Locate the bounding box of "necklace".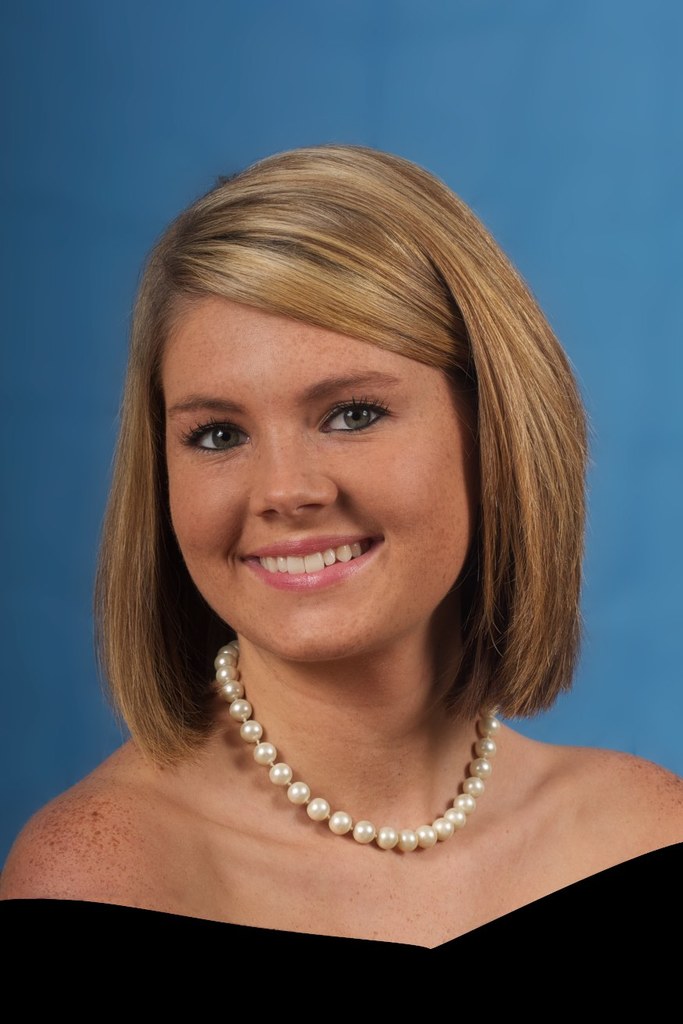
Bounding box: bbox(212, 676, 515, 867).
